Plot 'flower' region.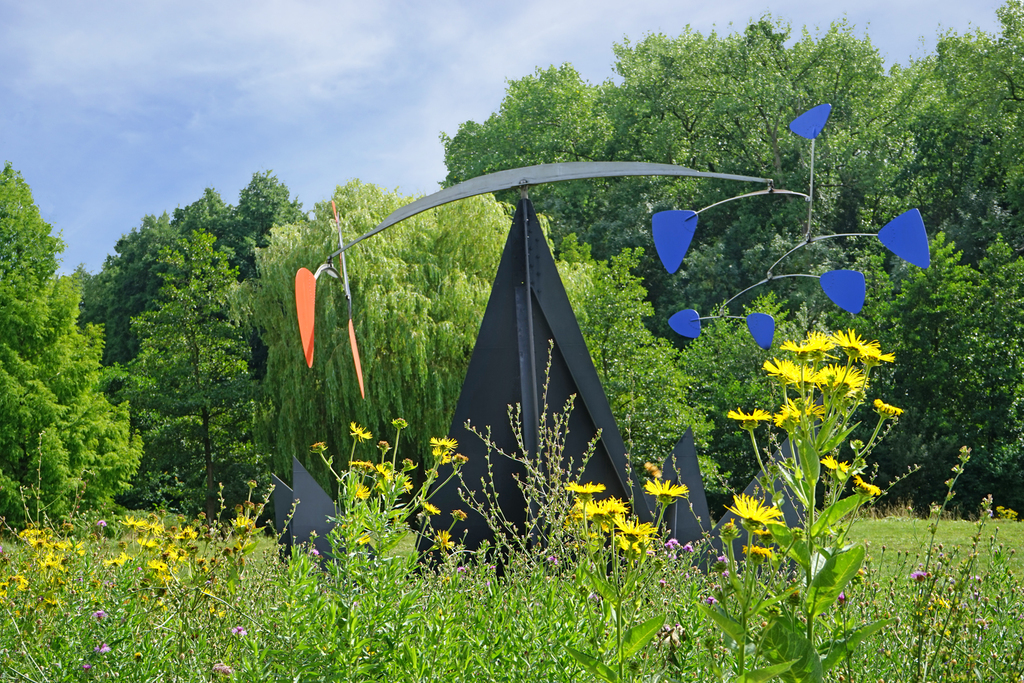
Plotted at box=[874, 399, 907, 419].
